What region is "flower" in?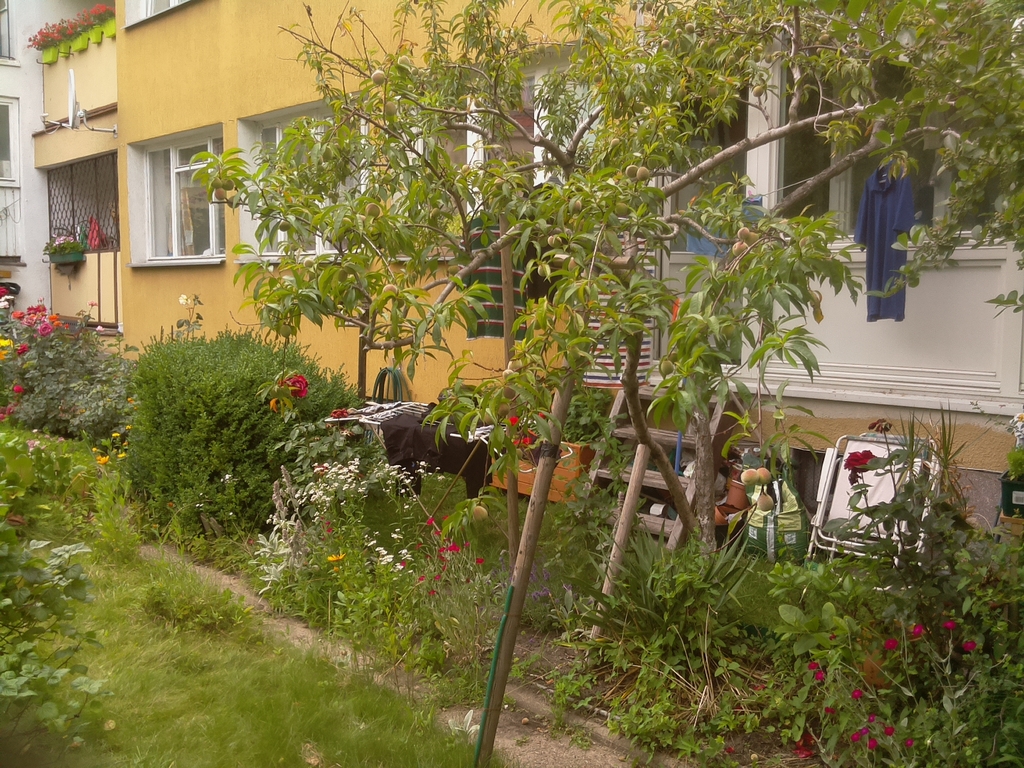
x1=859, y1=727, x2=867, y2=735.
